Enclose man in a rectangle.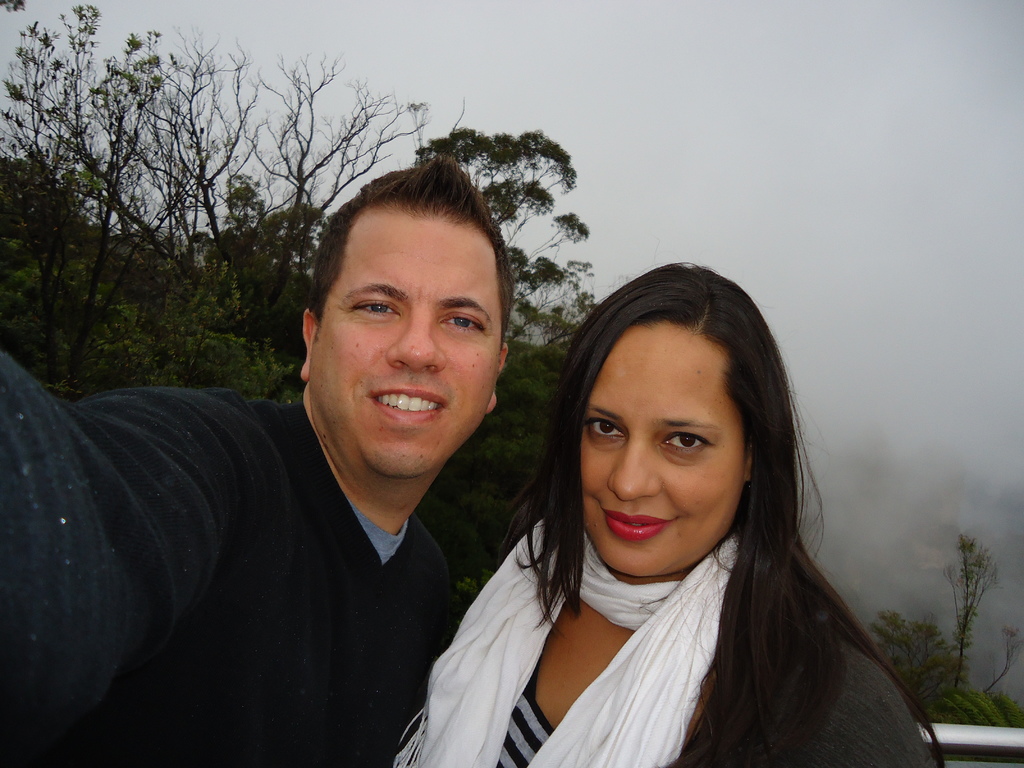
39,175,570,767.
